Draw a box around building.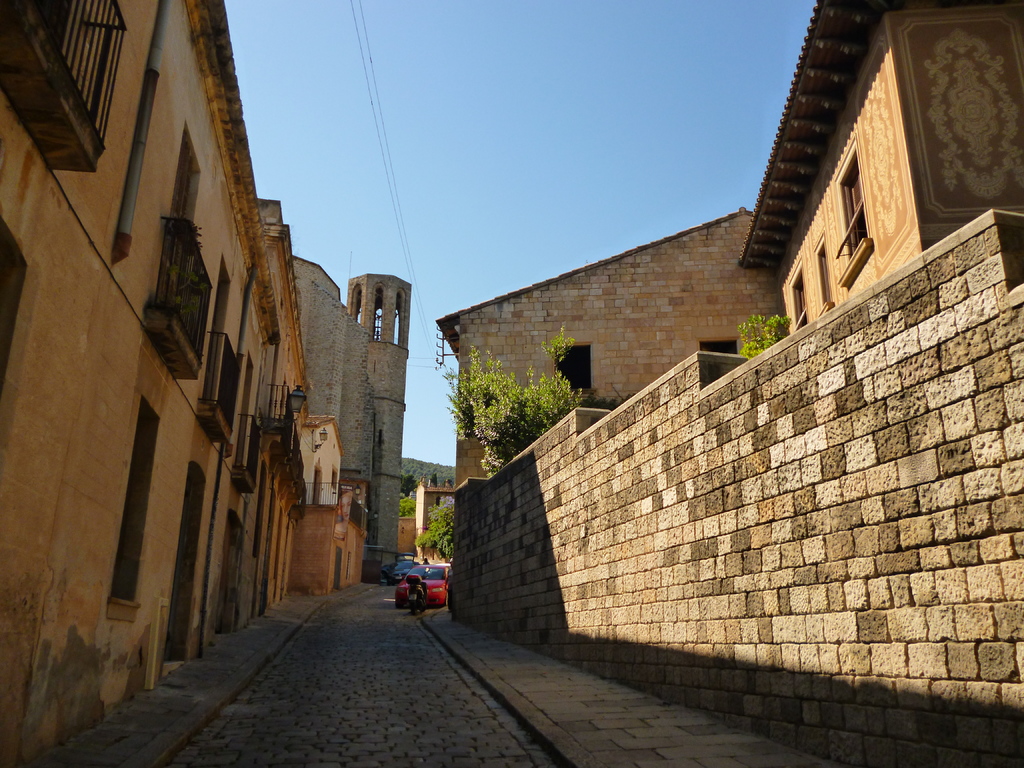
[292,252,411,578].
